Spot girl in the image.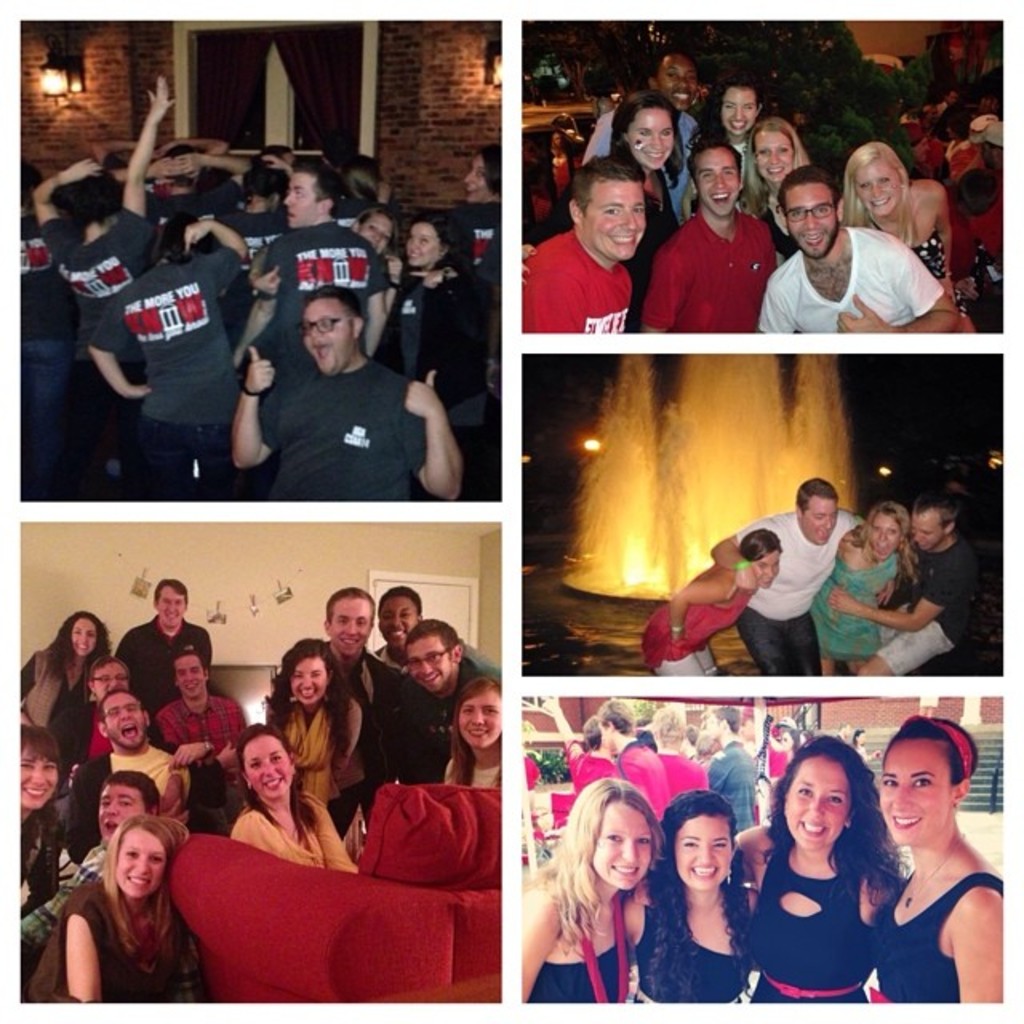
girl found at box(229, 720, 357, 874).
